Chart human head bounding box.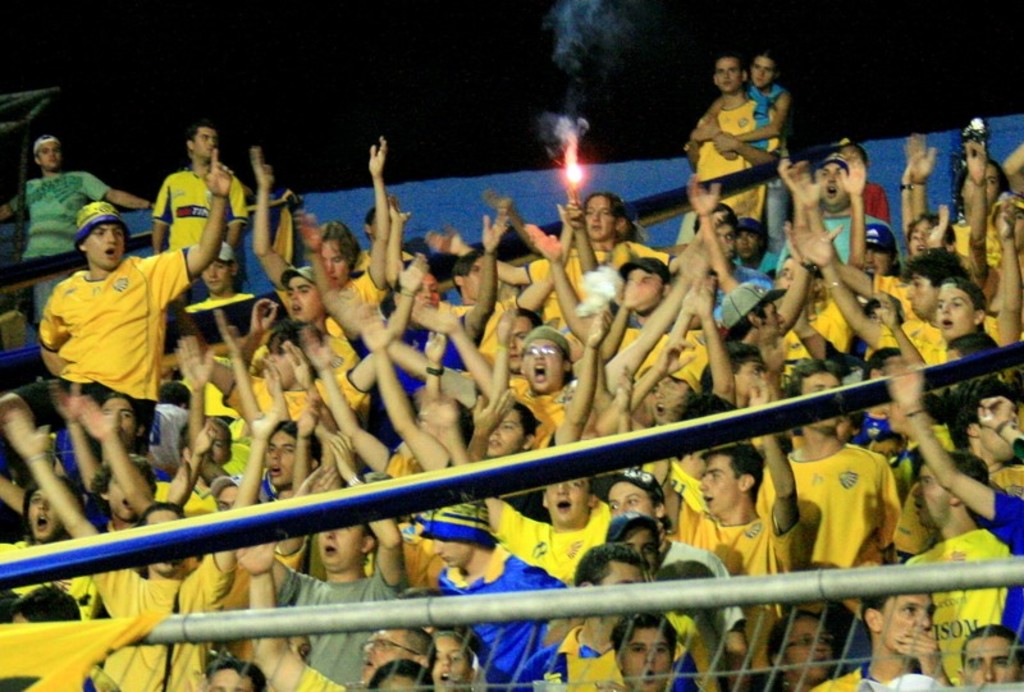
Charted: bbox=[28, 134, 60, 169].
